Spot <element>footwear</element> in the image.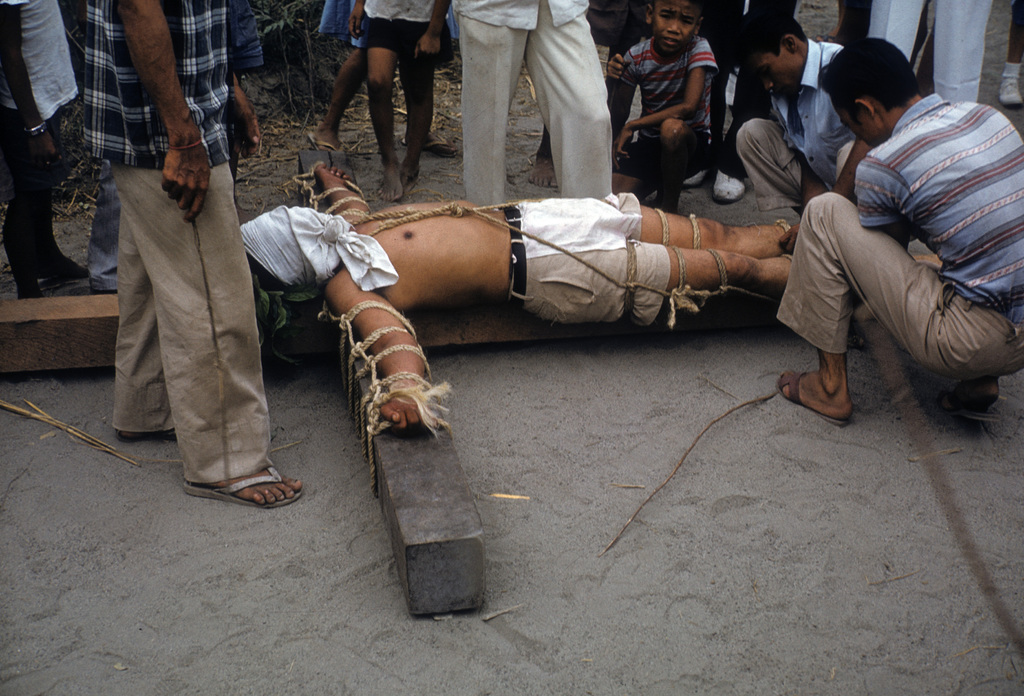
<element>footwear</element> found at x1=111, y1=421, x2=189, y2=440.
